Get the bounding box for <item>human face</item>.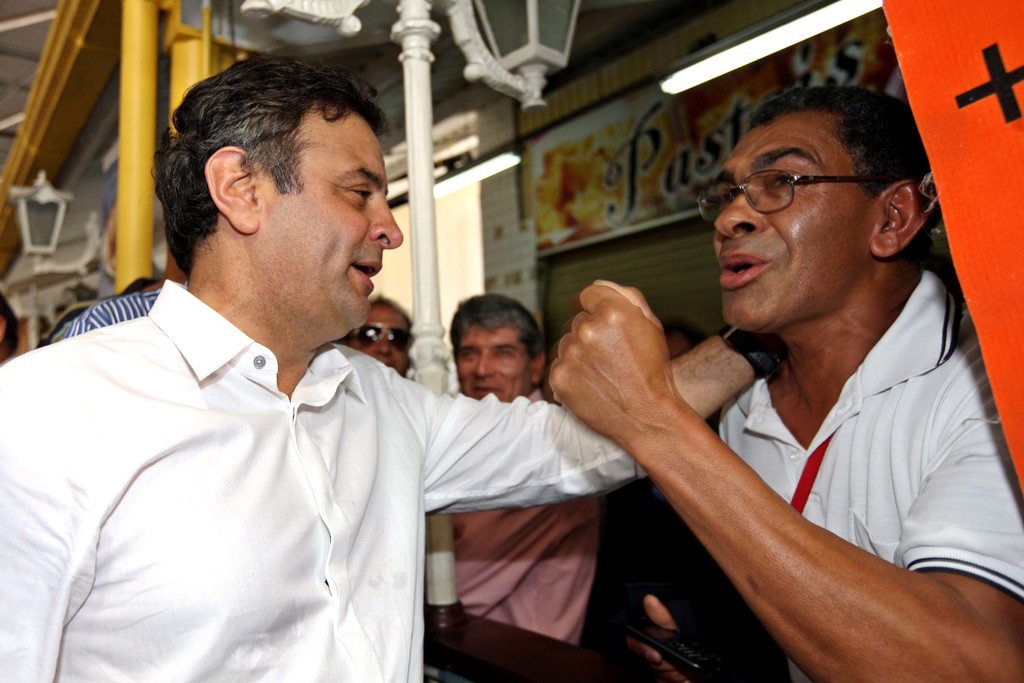
(left=456, top=318, right=532, bottom=400).
